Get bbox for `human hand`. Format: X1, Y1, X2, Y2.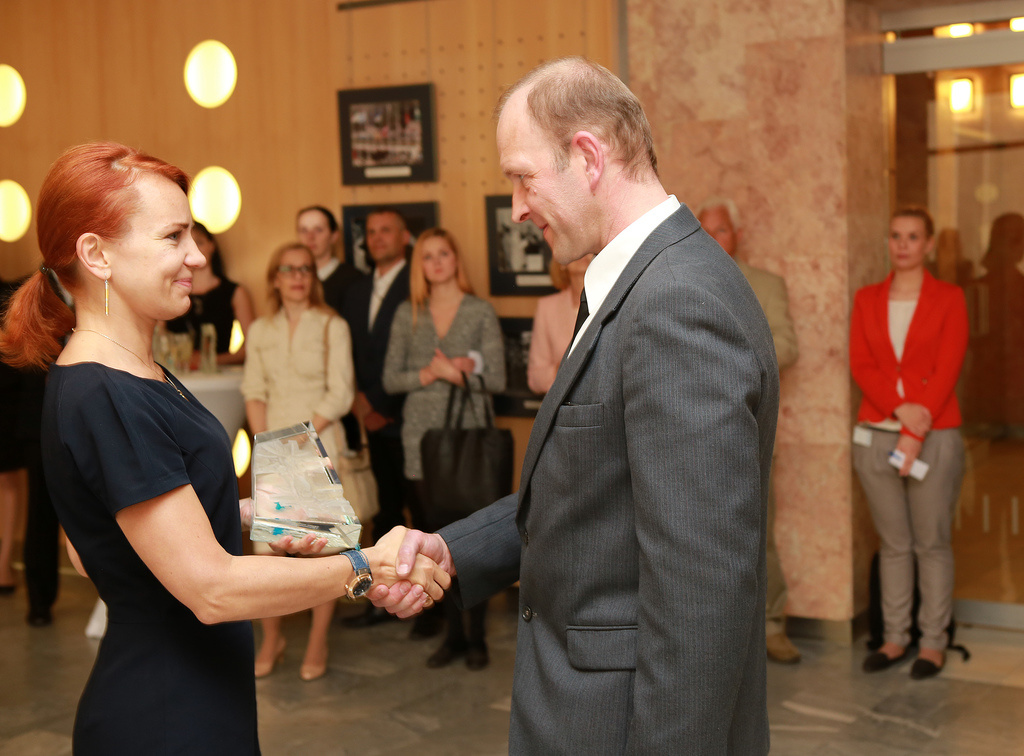
899, 398, 932, 441.
